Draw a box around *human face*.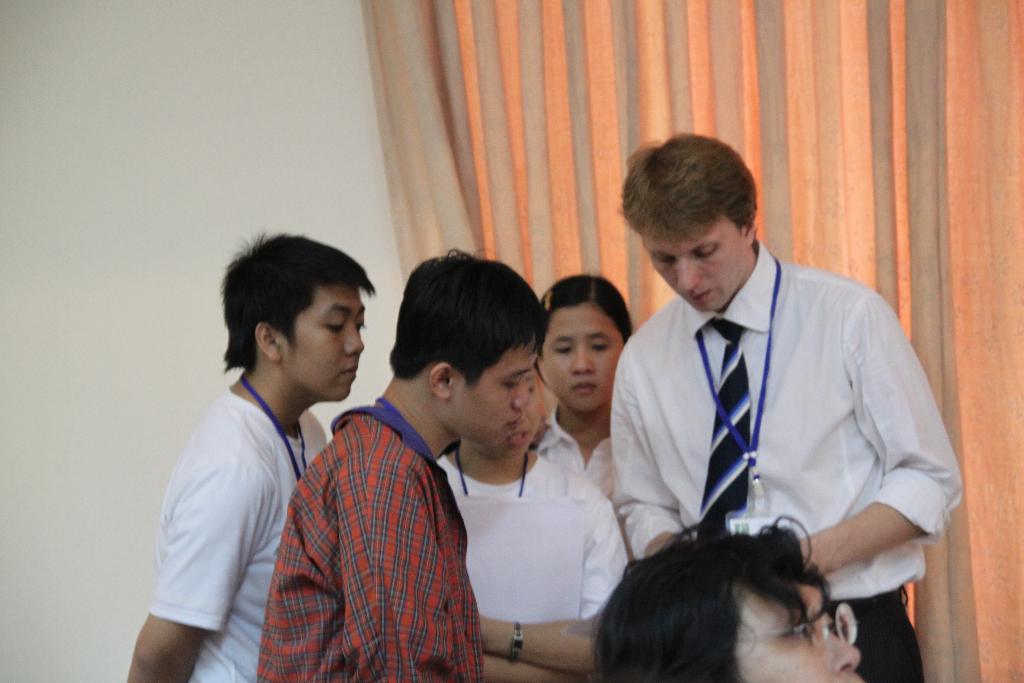
<region>283, 283, 365, 404</region>.
